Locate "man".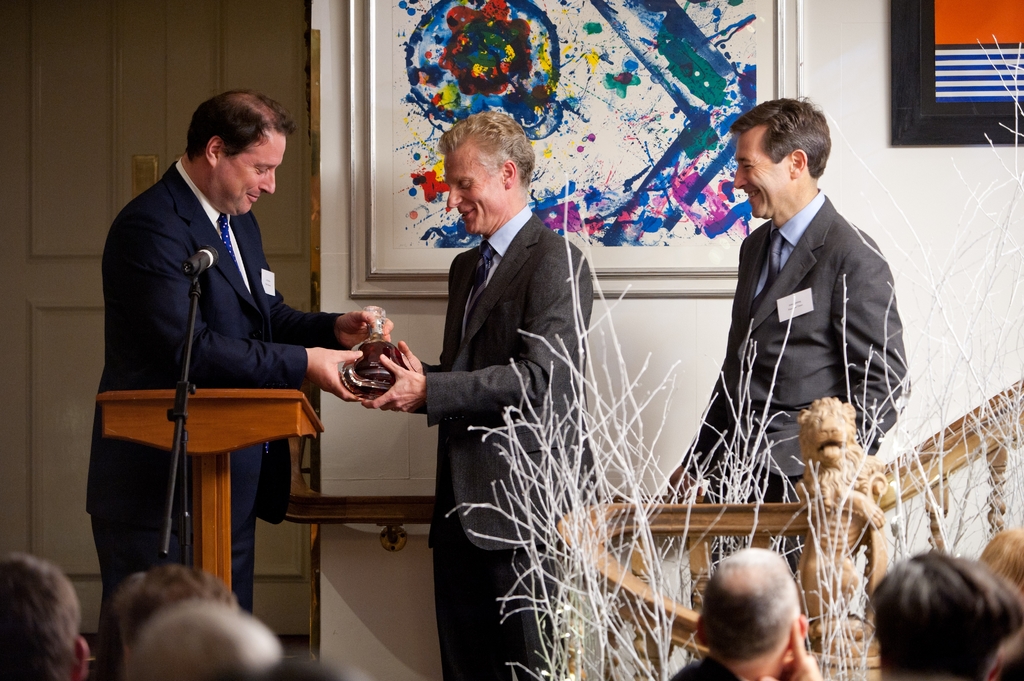
Bounding box: [114,611,285,679].
